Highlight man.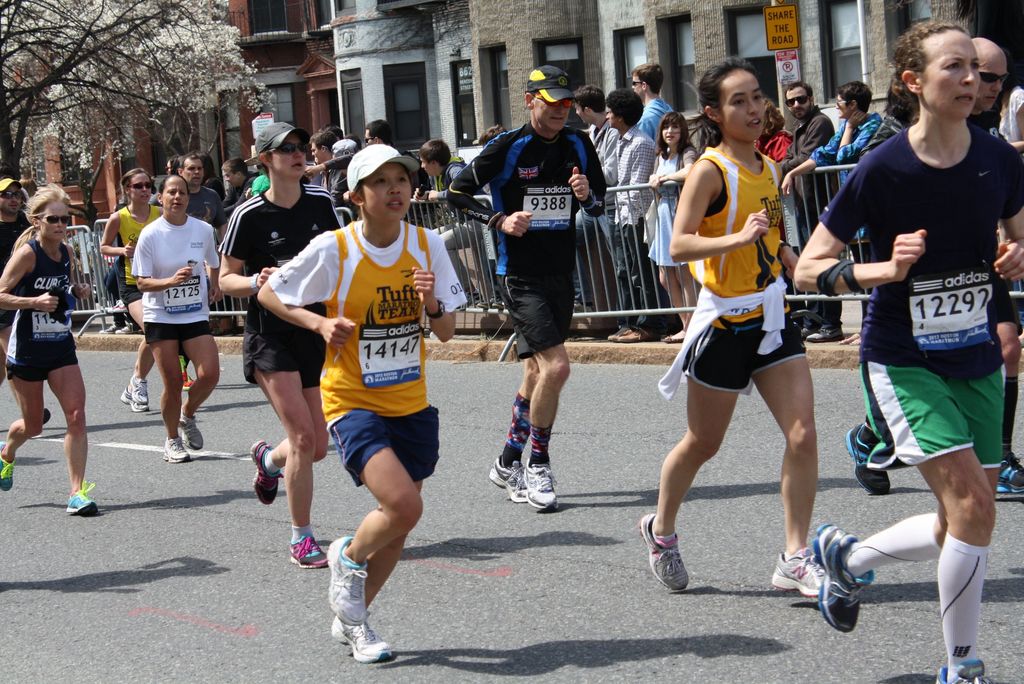
Highlighted region: bbox=(445, 65, 612, 511).
